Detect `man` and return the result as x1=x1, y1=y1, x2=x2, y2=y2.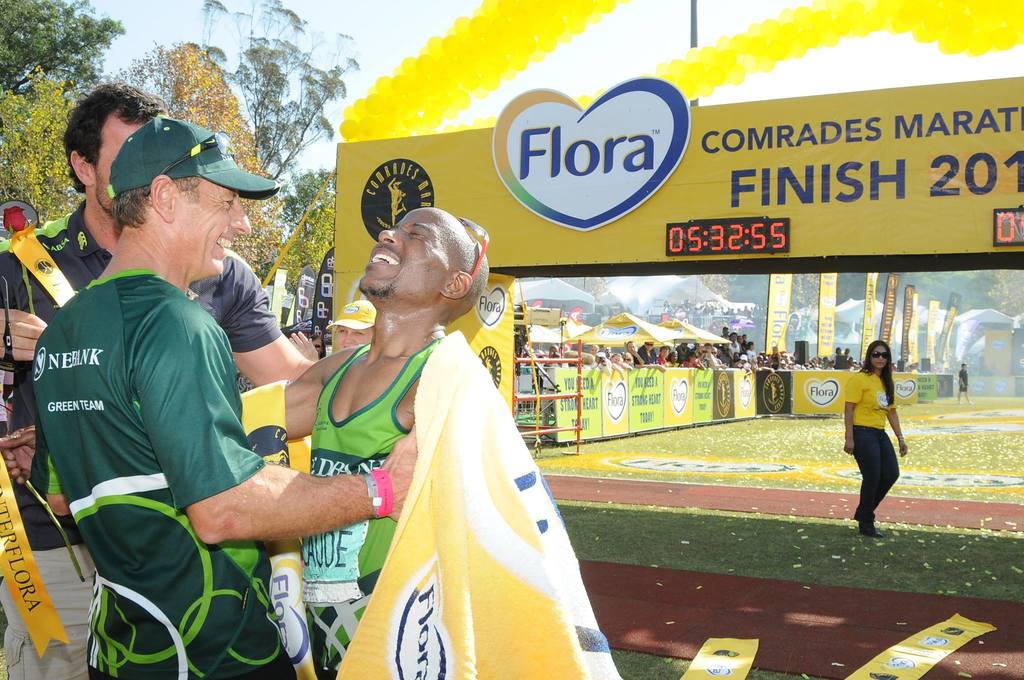
x1=636, y1=341, x2=657, y2=365.
